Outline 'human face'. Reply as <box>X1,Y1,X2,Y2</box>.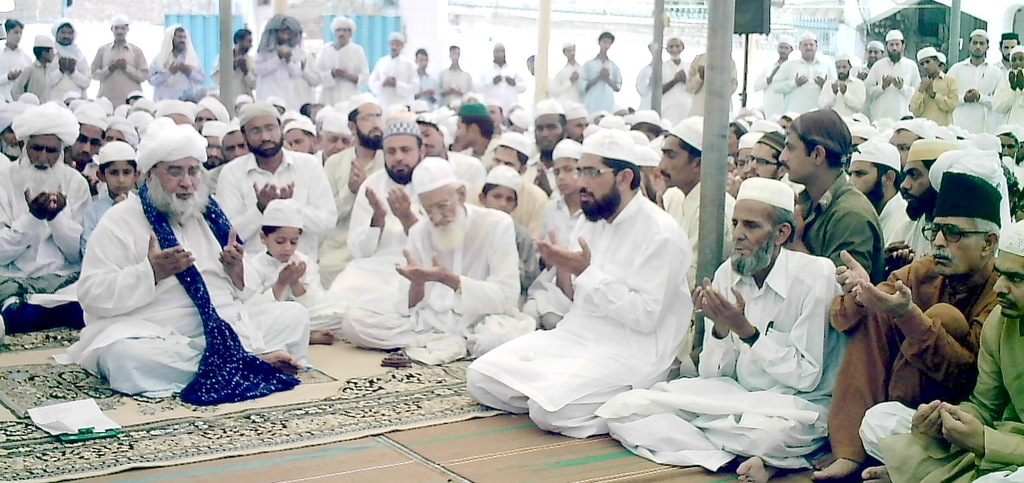
<box>323,134,350,158</box>.
